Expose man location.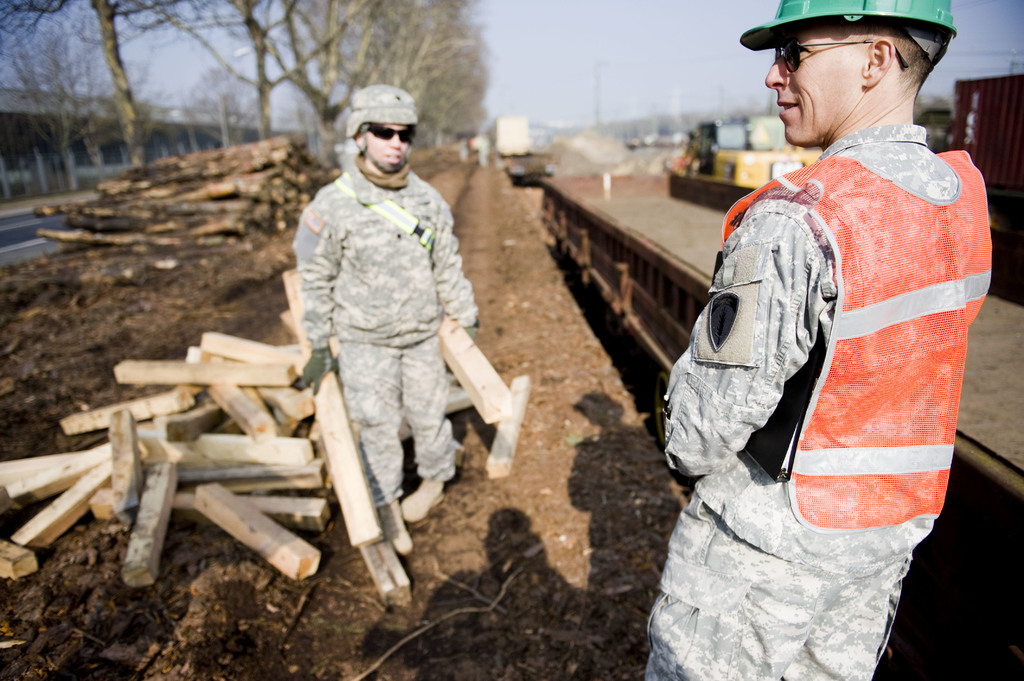
Exposed at pyautogui.locateOnScreen(305, 82, 475, 543).
